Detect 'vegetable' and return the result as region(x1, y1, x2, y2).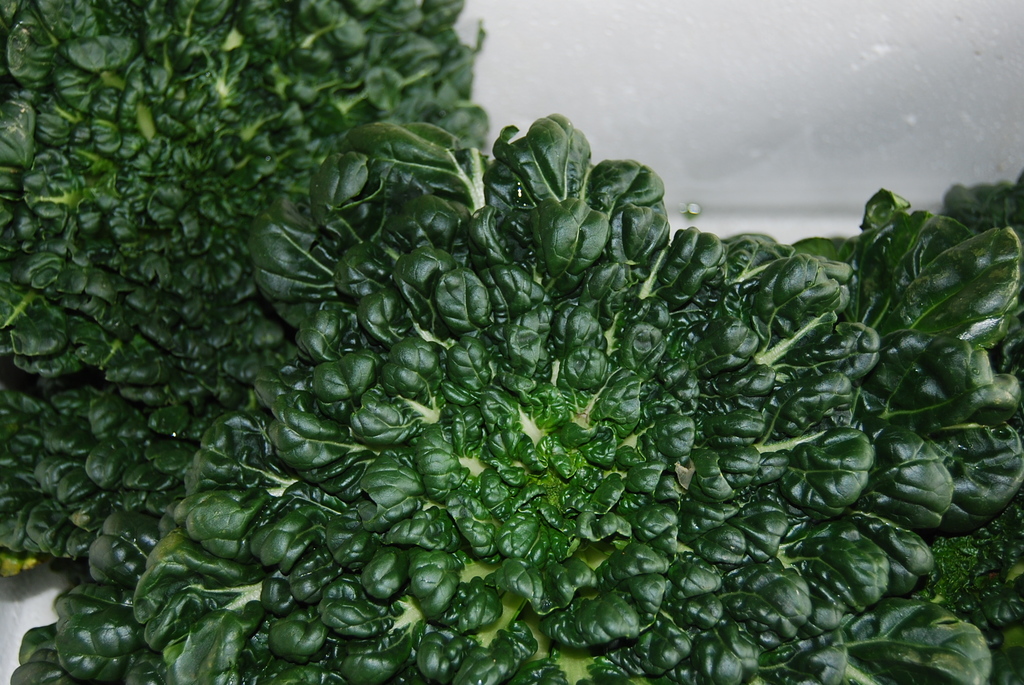
region(0, 0, 1023, 684).
